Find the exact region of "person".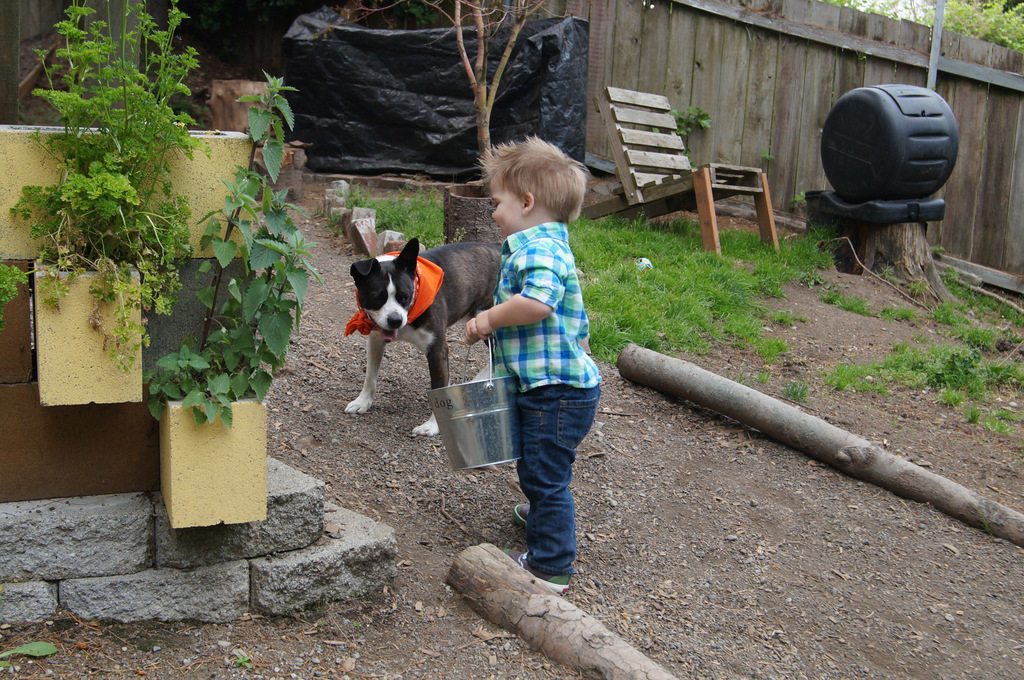
Exact region: Rect(465, 125, 613, 587).
